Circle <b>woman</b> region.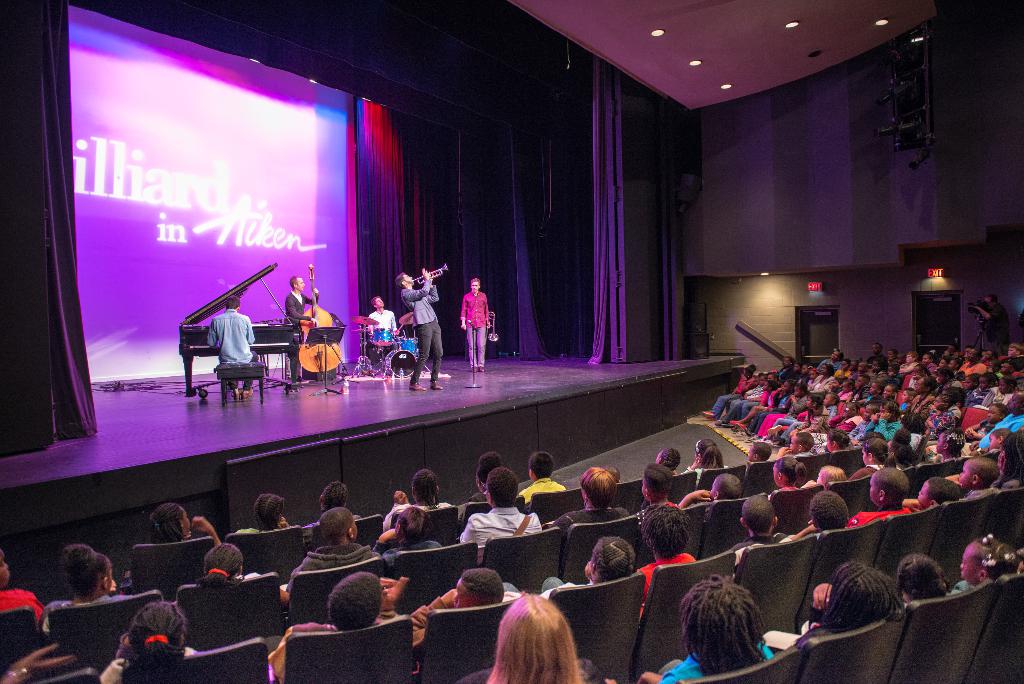
Region: BBox(648, 451, 683, 478).
